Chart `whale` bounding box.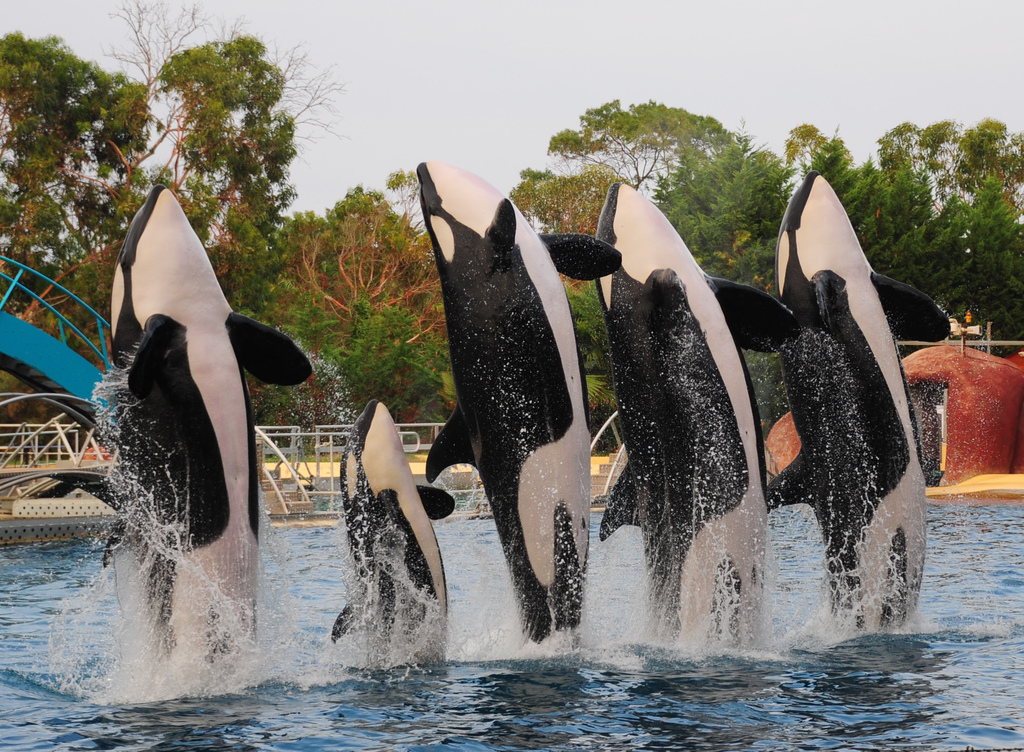
Charted: bbox=[329, 402, 456, 669].
